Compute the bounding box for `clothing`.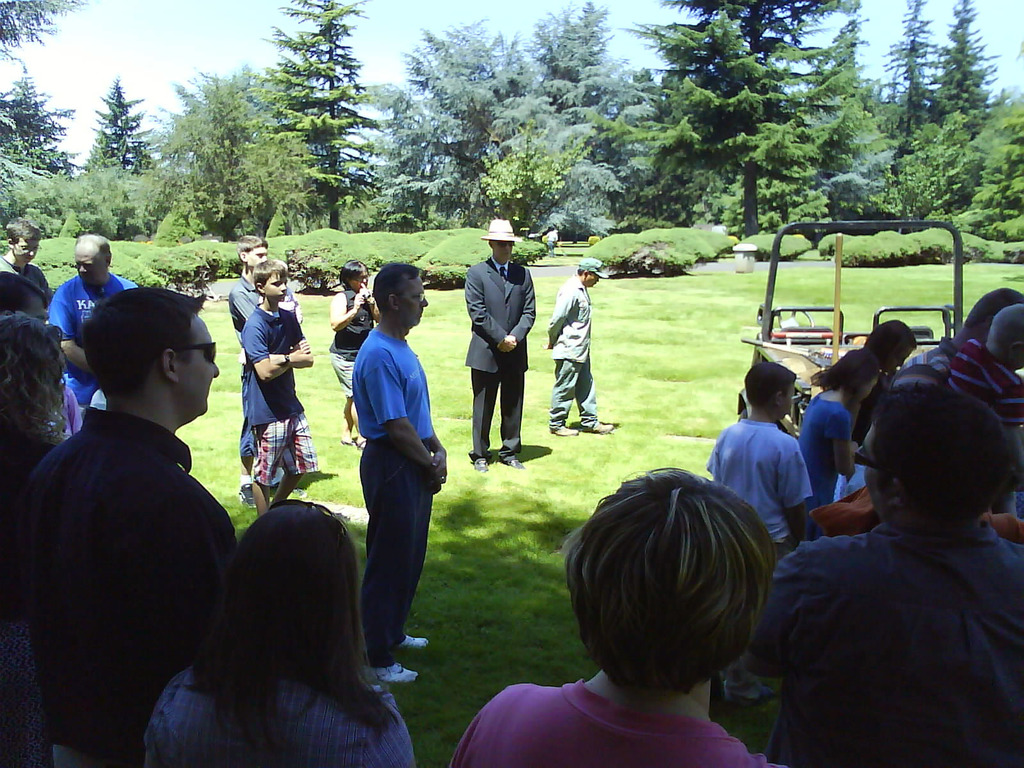
(x1=351, y1=326, x2=440, y2=666).
